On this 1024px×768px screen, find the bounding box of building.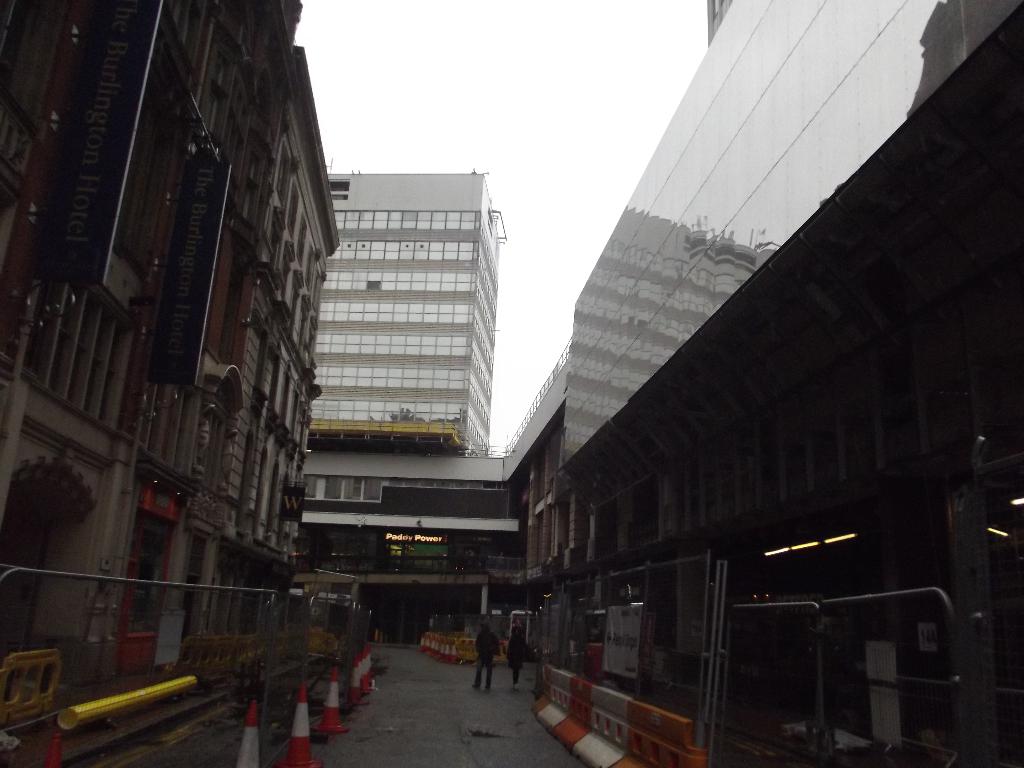
Bounding box: 325, 169, 511, 458.
